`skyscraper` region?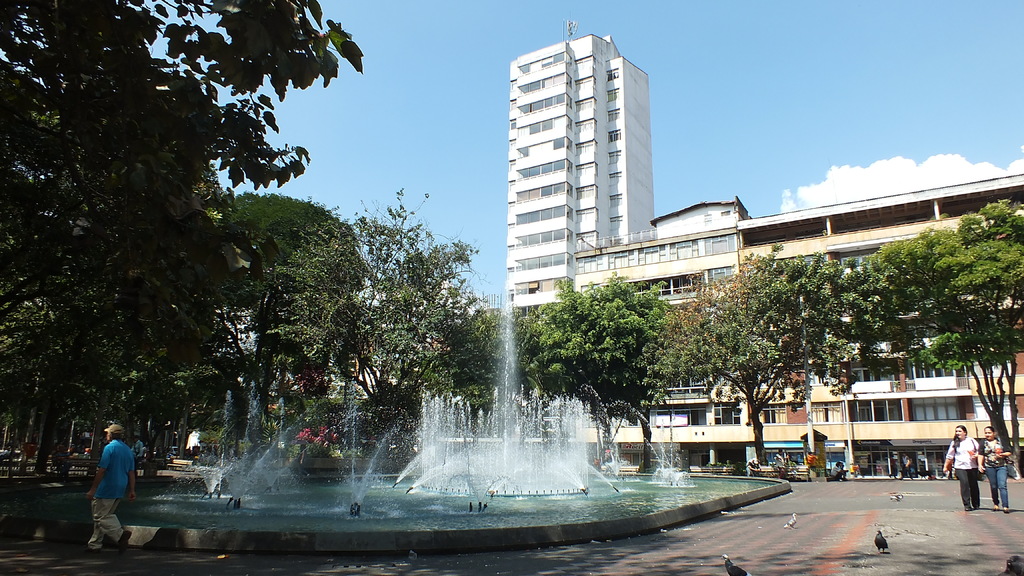
bbox=(482, 21, 682, 322)
